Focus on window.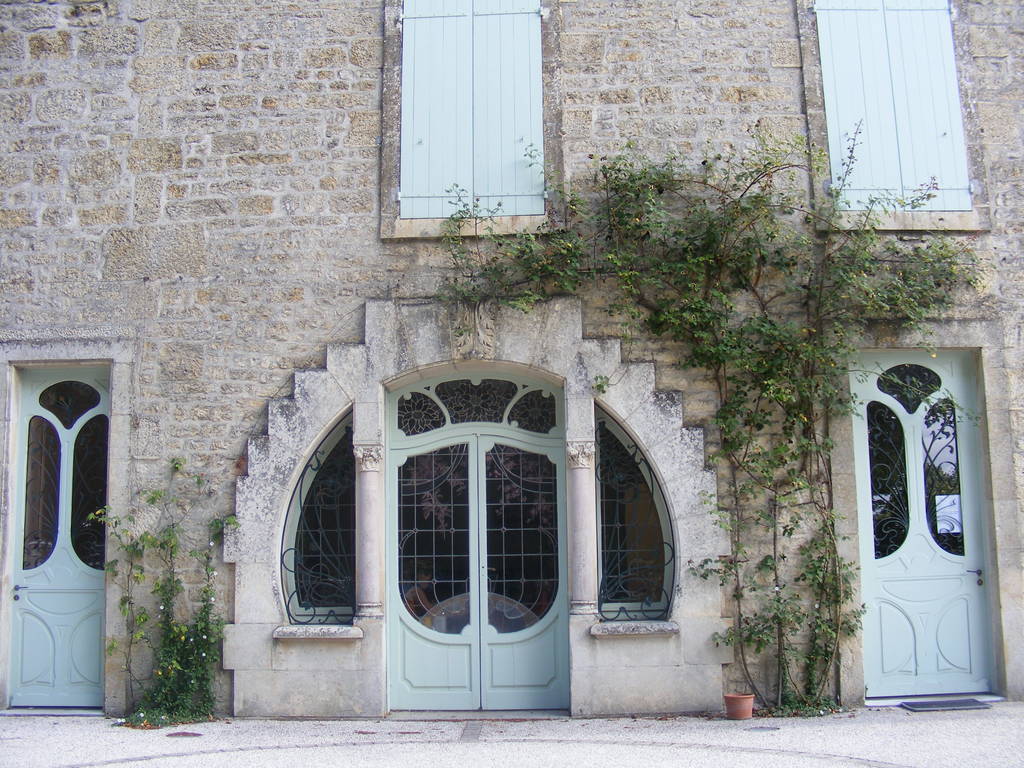
Focused at pyautogui.locateOnScreen(796, 0, 990, 235).
